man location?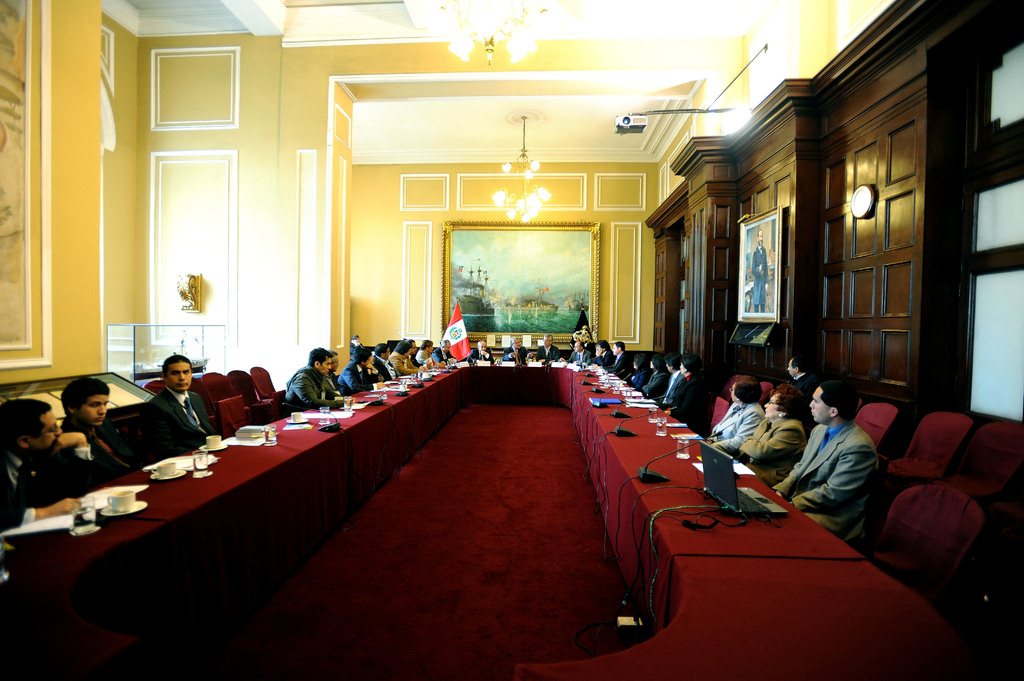
select_region(637, 356, 669, 390)
